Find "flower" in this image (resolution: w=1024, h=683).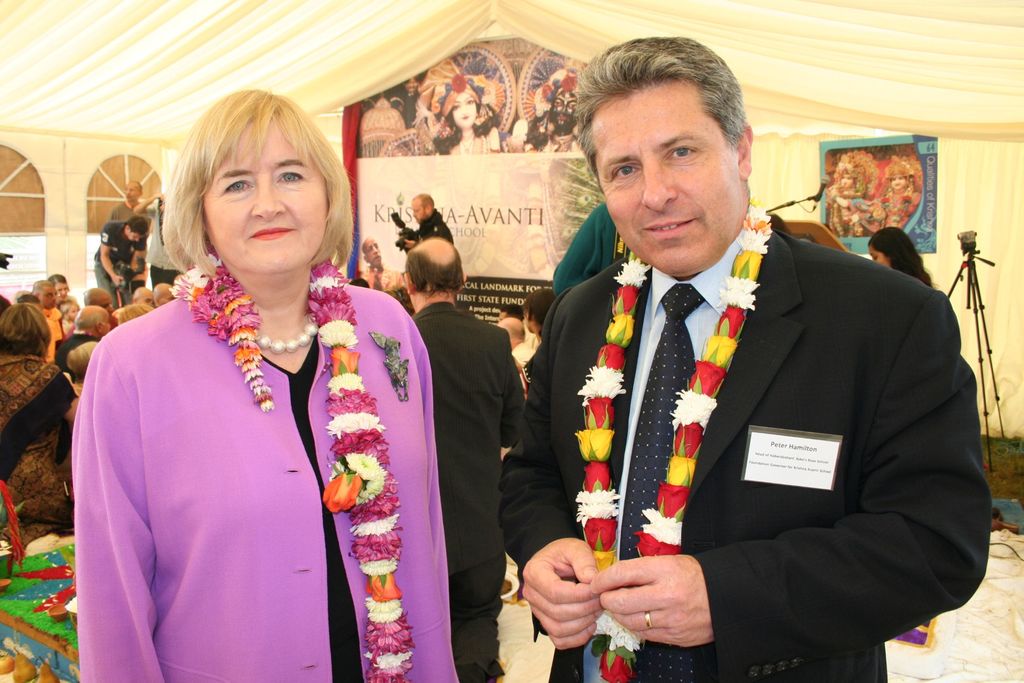
<bbox>561, 73, 577, 94</bbox>.
